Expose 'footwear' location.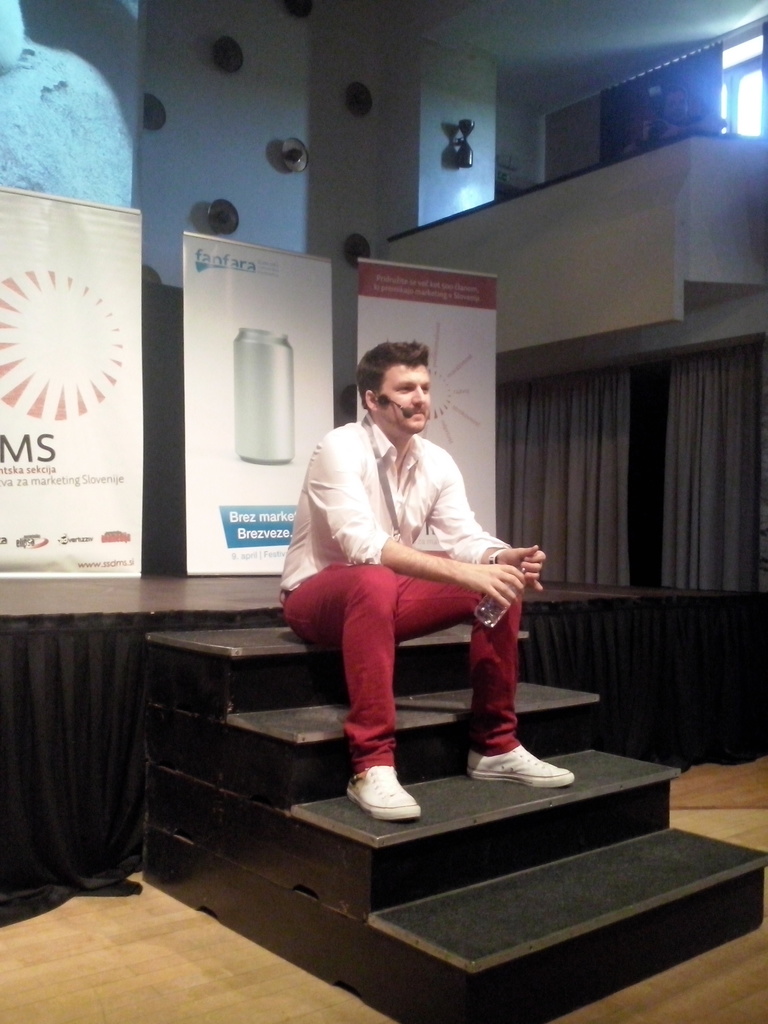
Exposed at {"x1": 339, "y1": 764, "x2": 420, "y2": 818}.
